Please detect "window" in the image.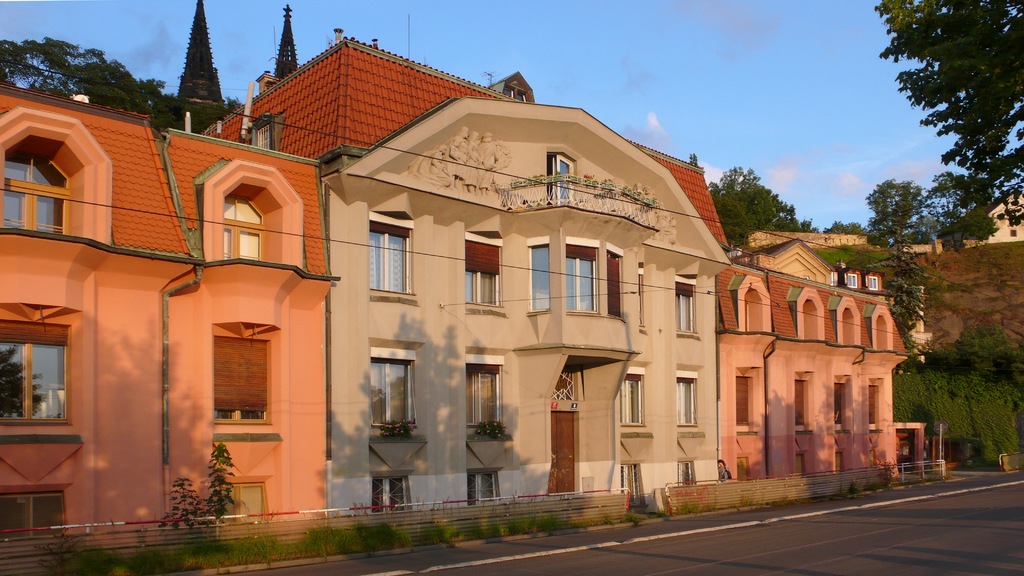
Rect(737, 456, 750, 481).
